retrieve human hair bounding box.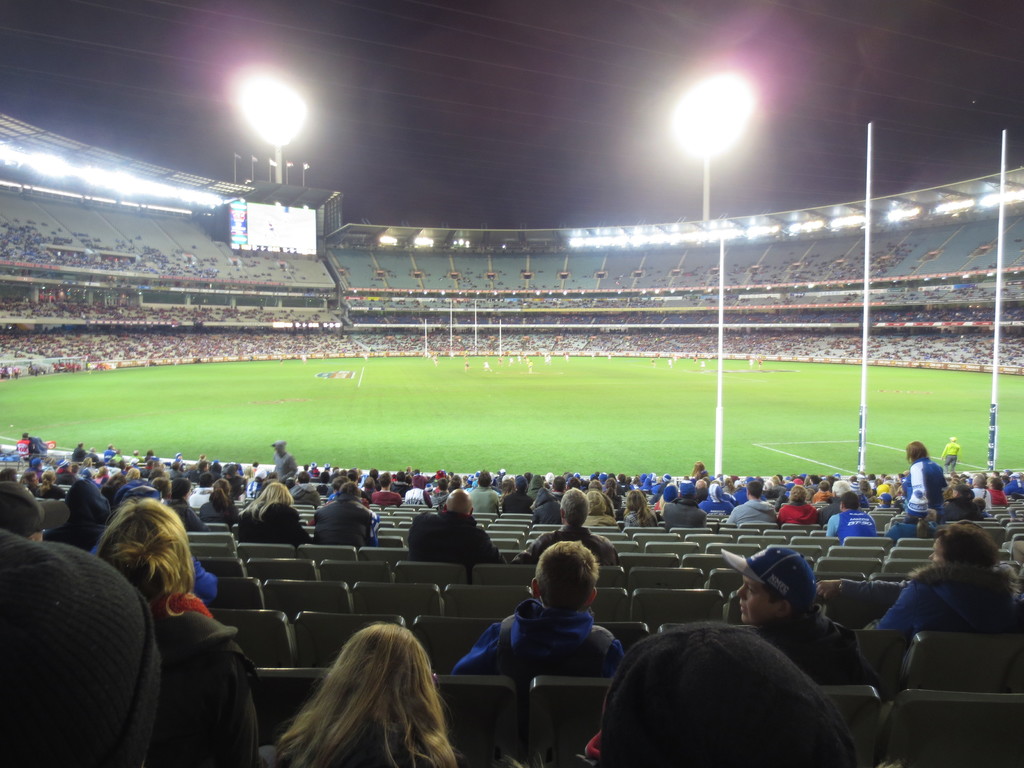
Bounding box: [x1=269, y1=636, x2=463, y2=767].
